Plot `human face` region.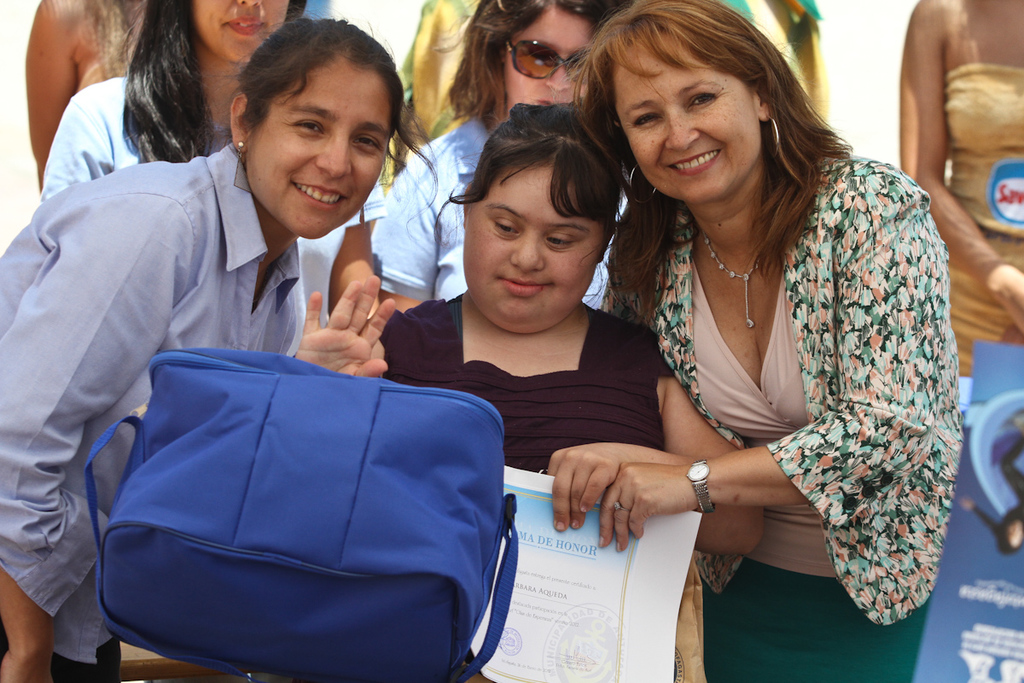
Plotted at {"left": 194, "top": 0, "right": 293, "bottom": 65}.
